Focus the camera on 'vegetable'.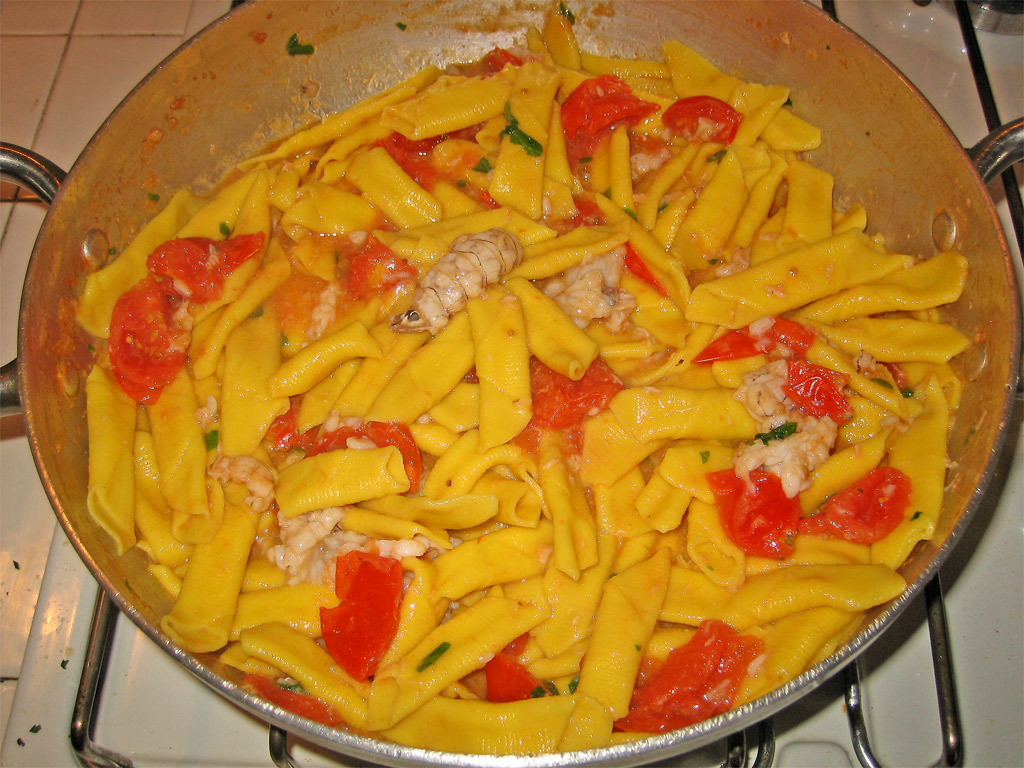
Focus region: (566, 73, 653, 176).
